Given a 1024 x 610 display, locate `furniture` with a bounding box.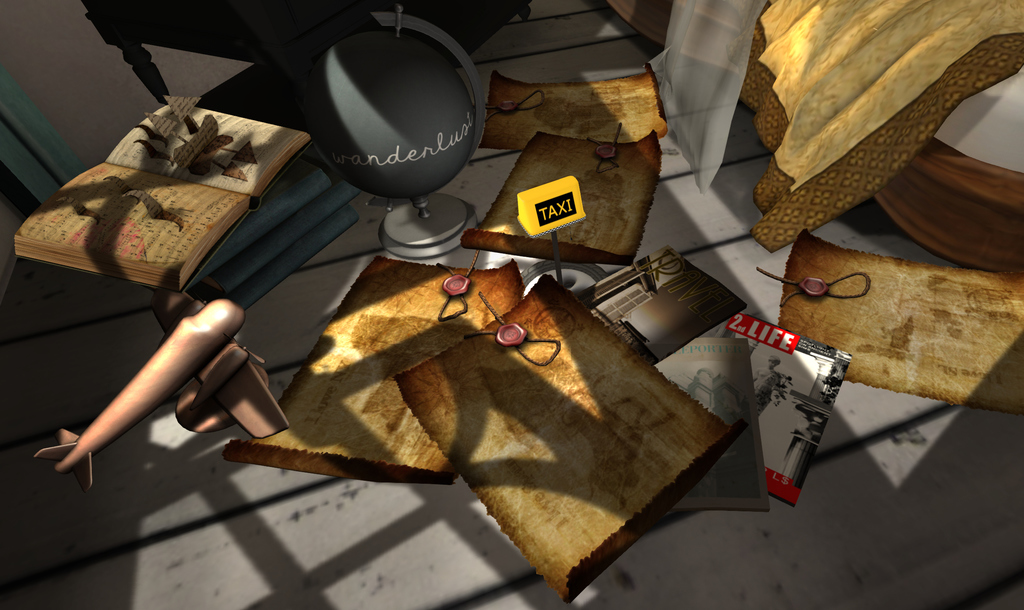
Located: box(81, 0, 530, 106).
